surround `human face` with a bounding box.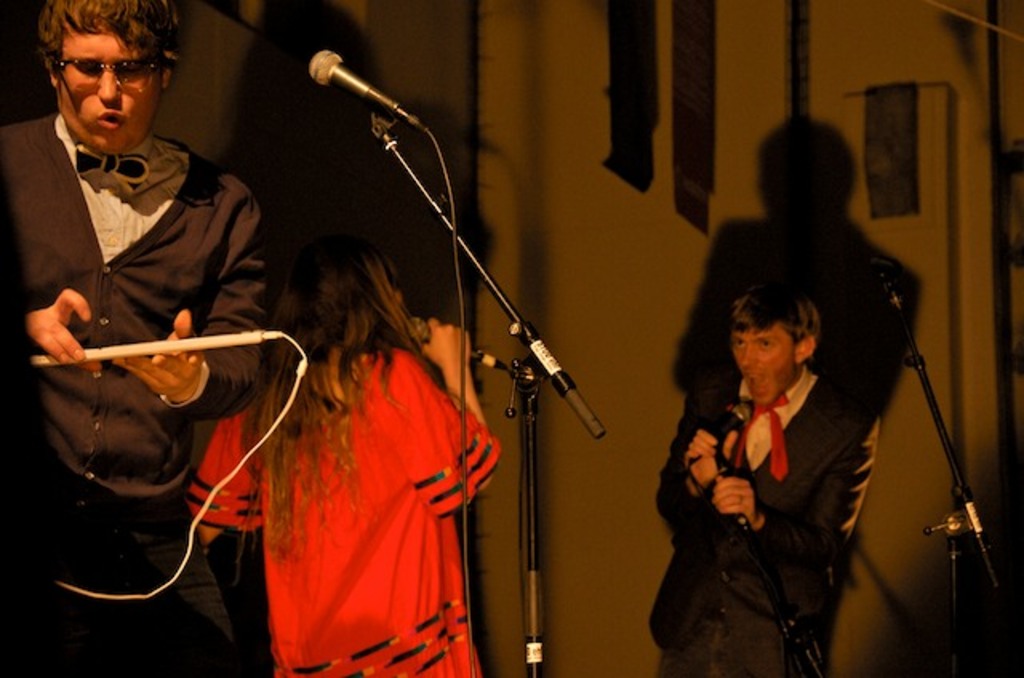
[left=54, top=6, right=163, bottom=154].
